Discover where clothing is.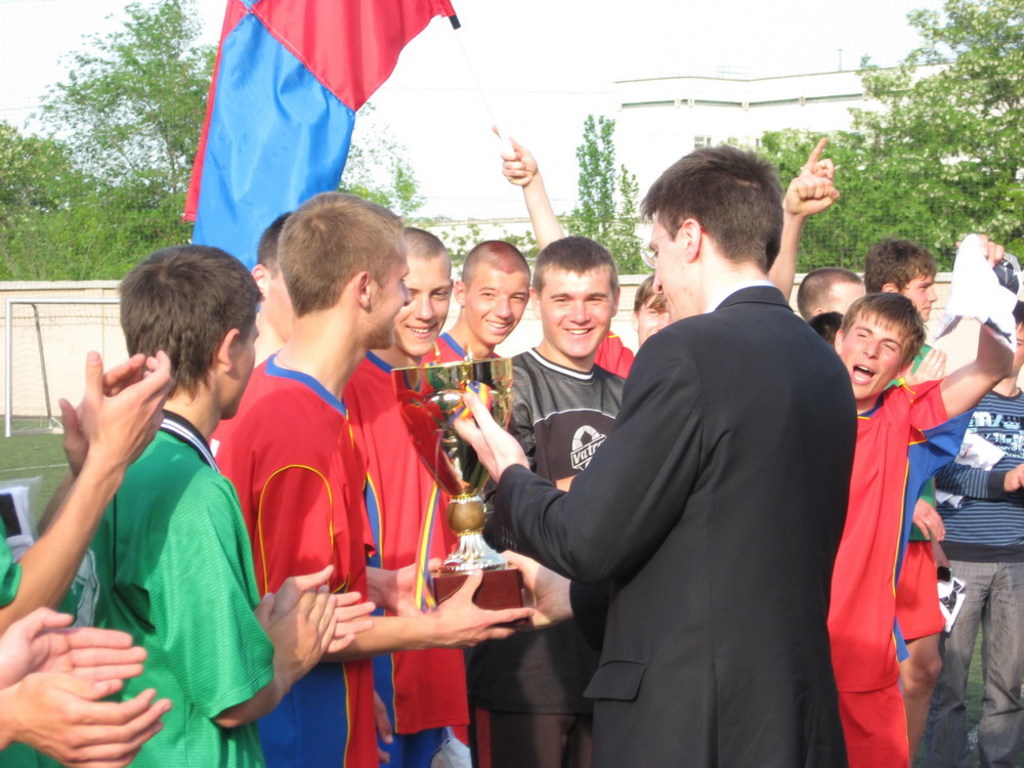
Discovered at bbox=(0, 524, 44, 767).
